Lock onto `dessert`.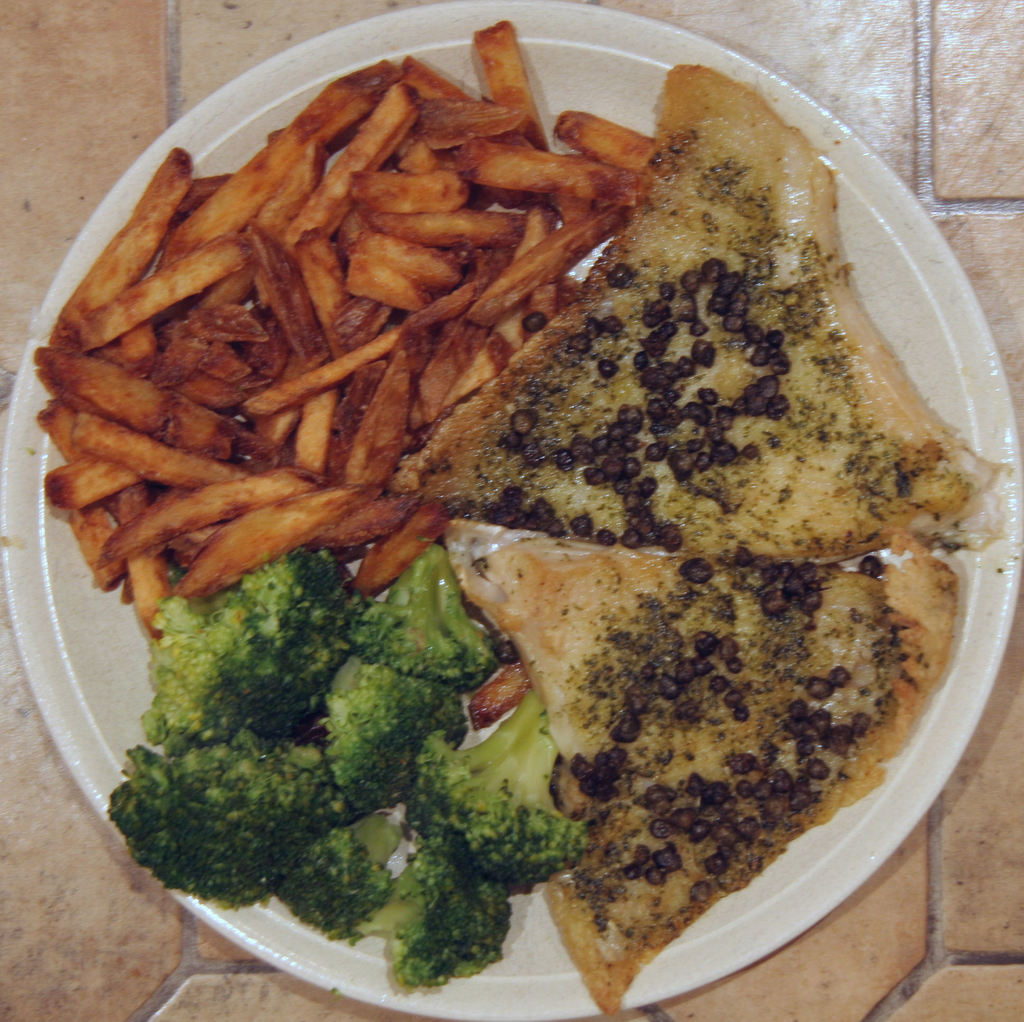
Locked: pyautogui.locateOnScreen(346, 237, 451, 298).
